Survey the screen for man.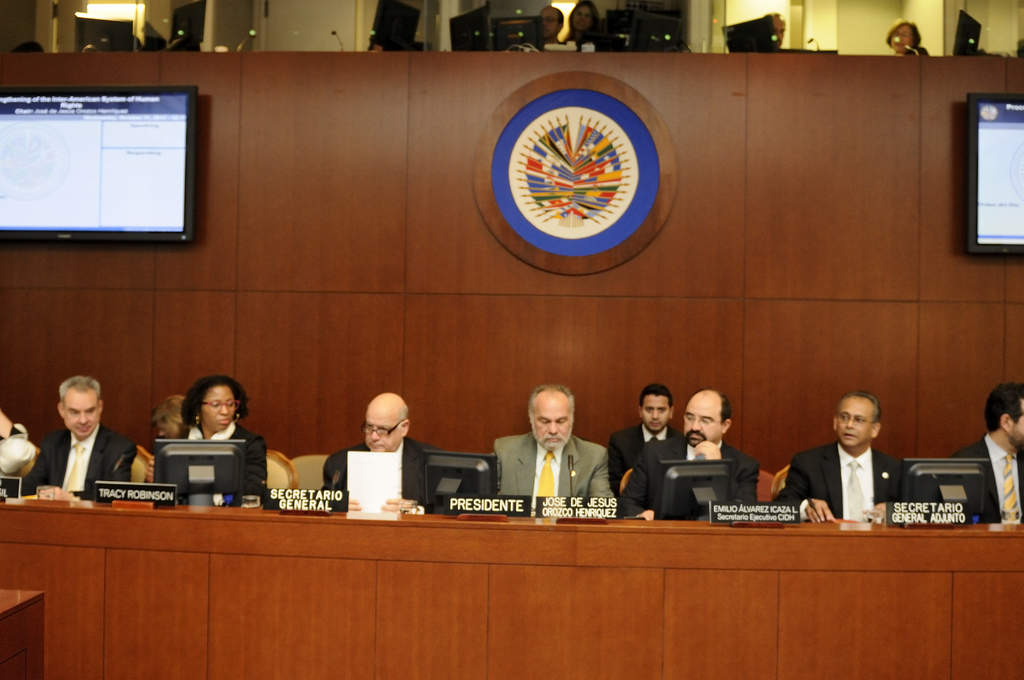
Survey found: (left=536, top=3, right=564, bottom=49).
